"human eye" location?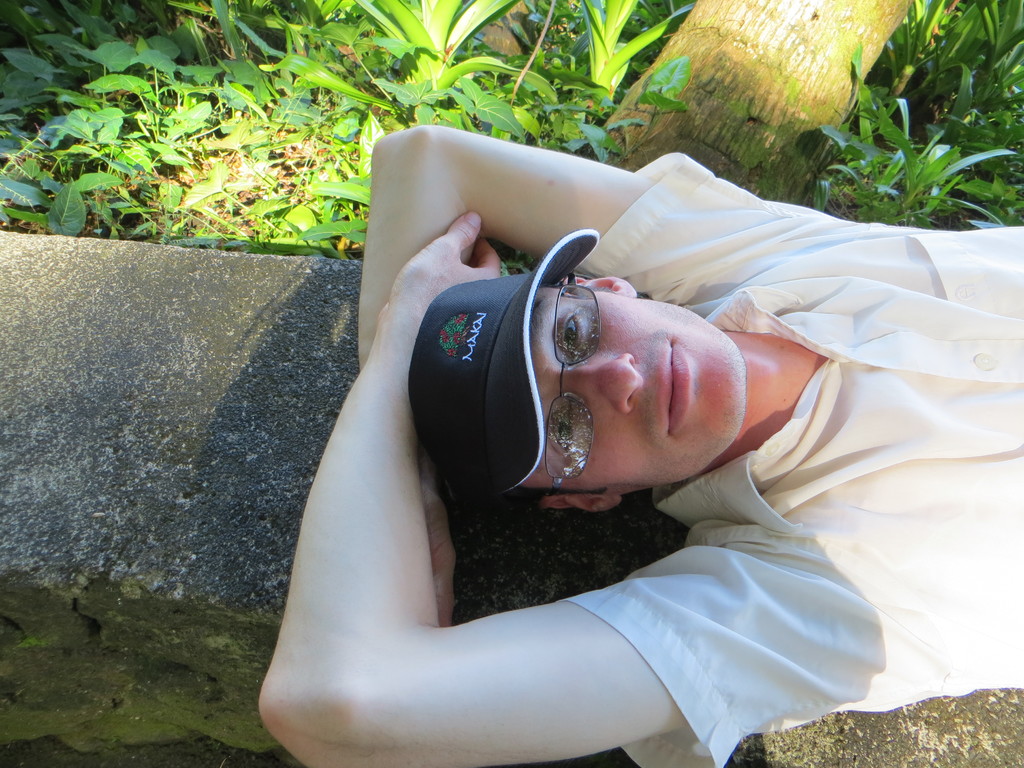
crop(553, 307, 585, 367)
